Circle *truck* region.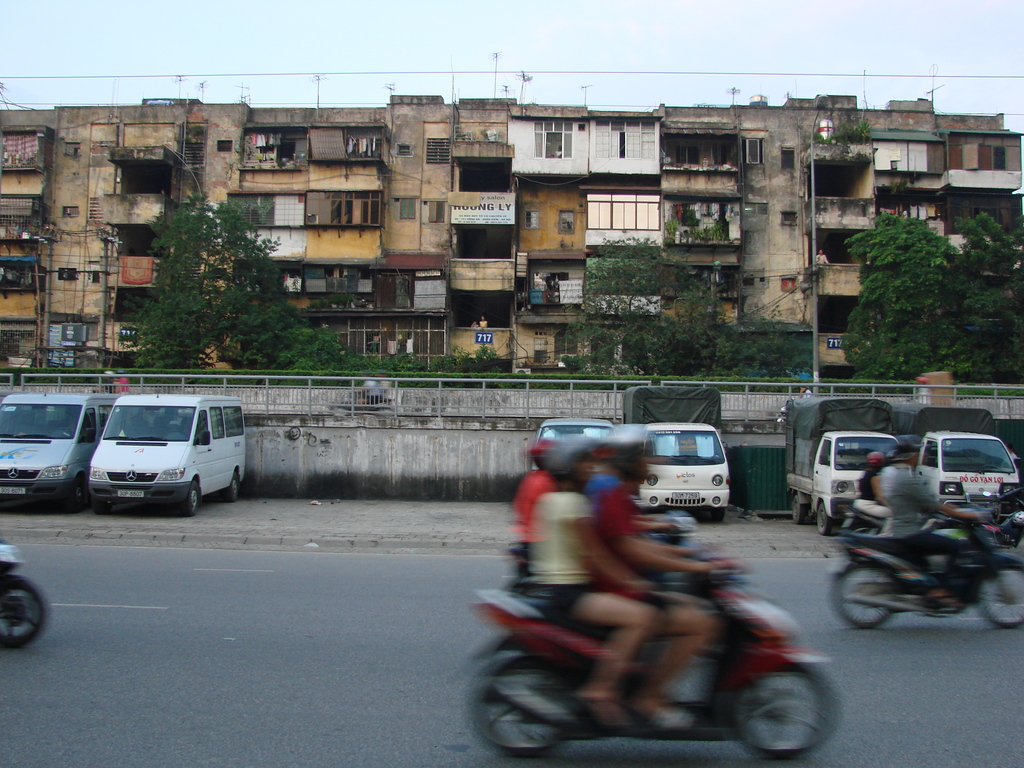
Region: crop(784, 396, 898, 542).
